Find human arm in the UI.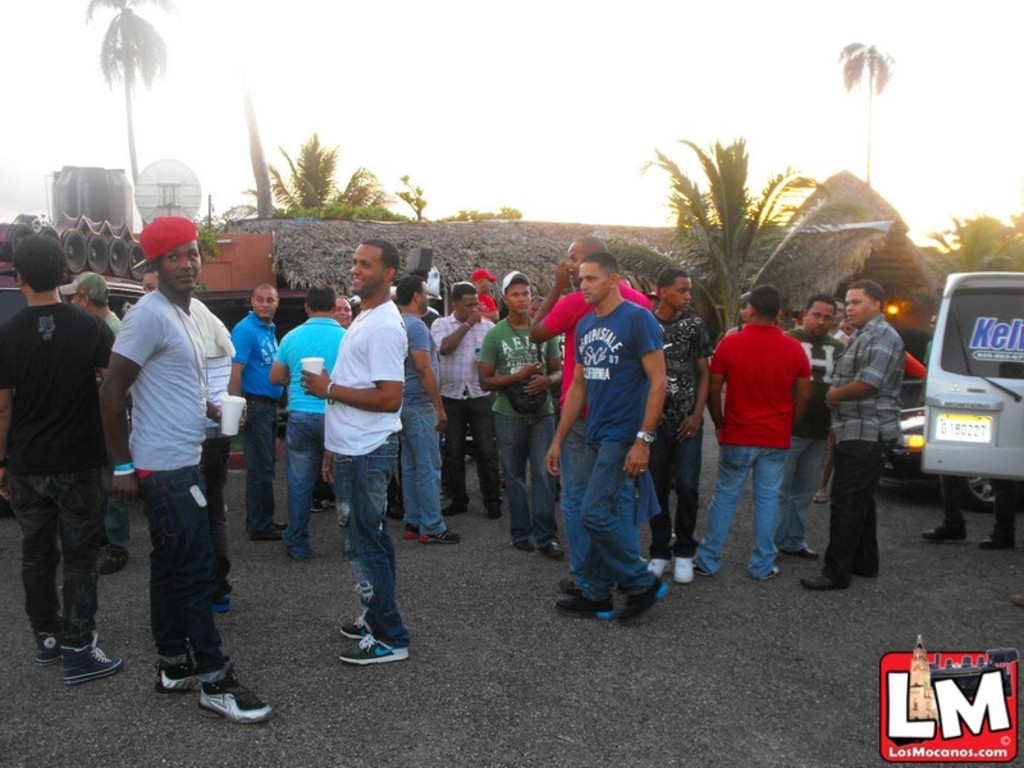
UI element at (x1=207, y1=397, x2=244, y2=430).
